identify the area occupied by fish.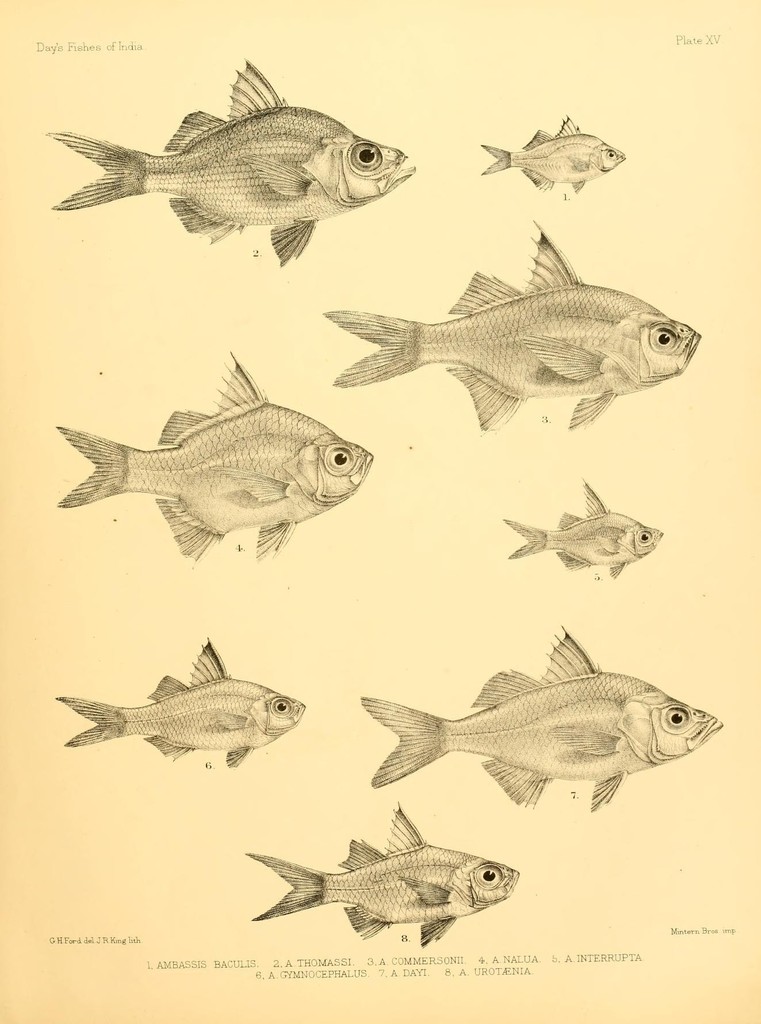
Area: (236, 795, 523, 950).
